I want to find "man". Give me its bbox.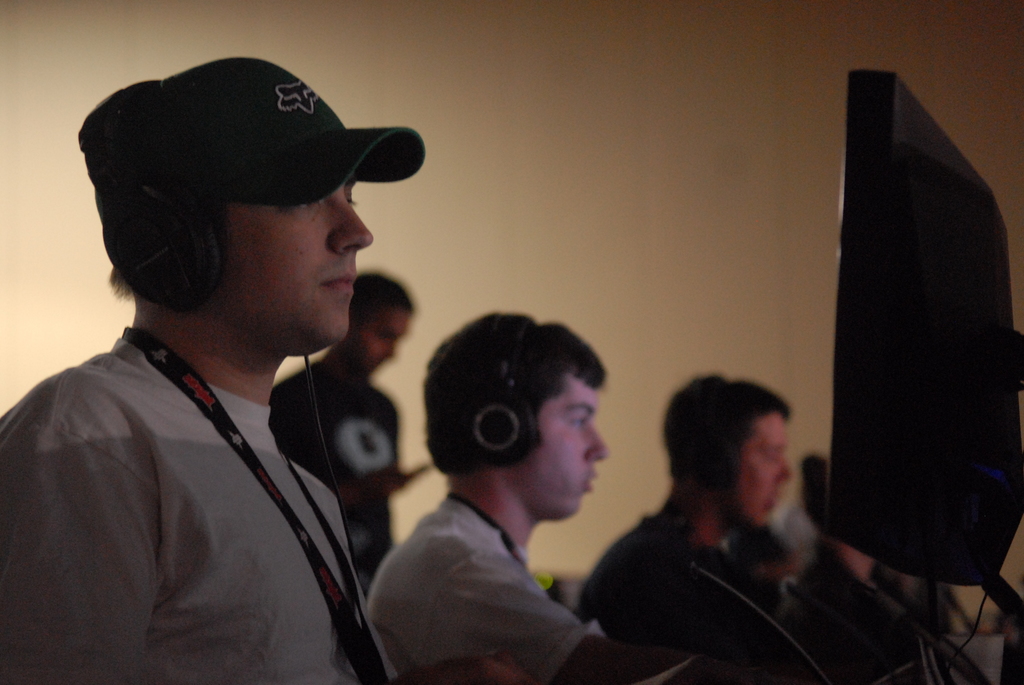
locate(572, 373, 804, 684).
